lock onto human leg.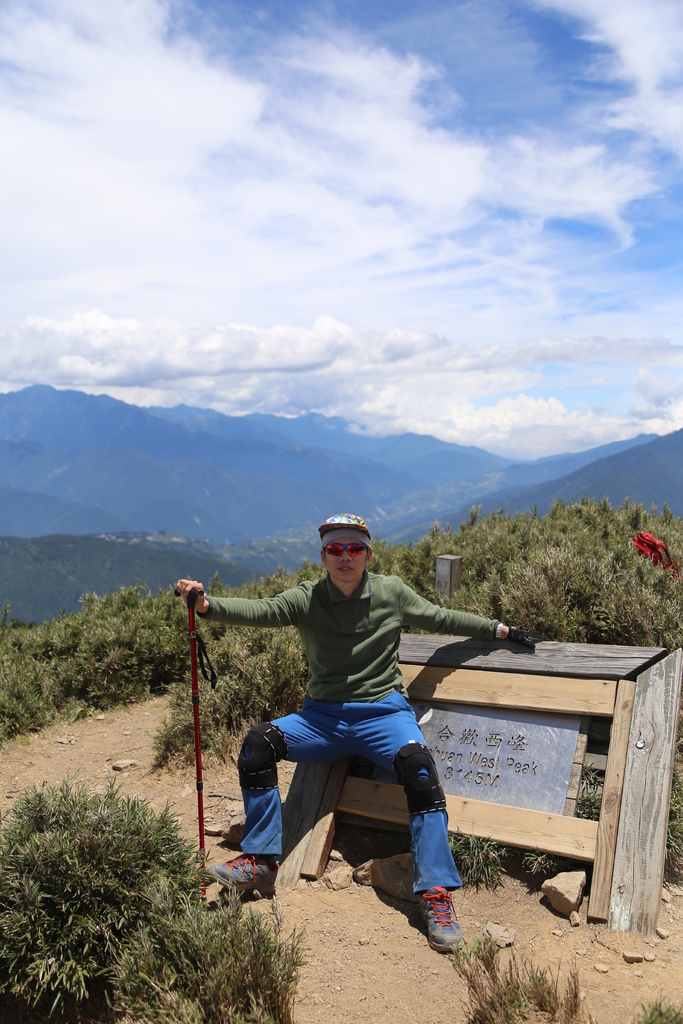
Locked: <box>204,688,322,889</box>.
